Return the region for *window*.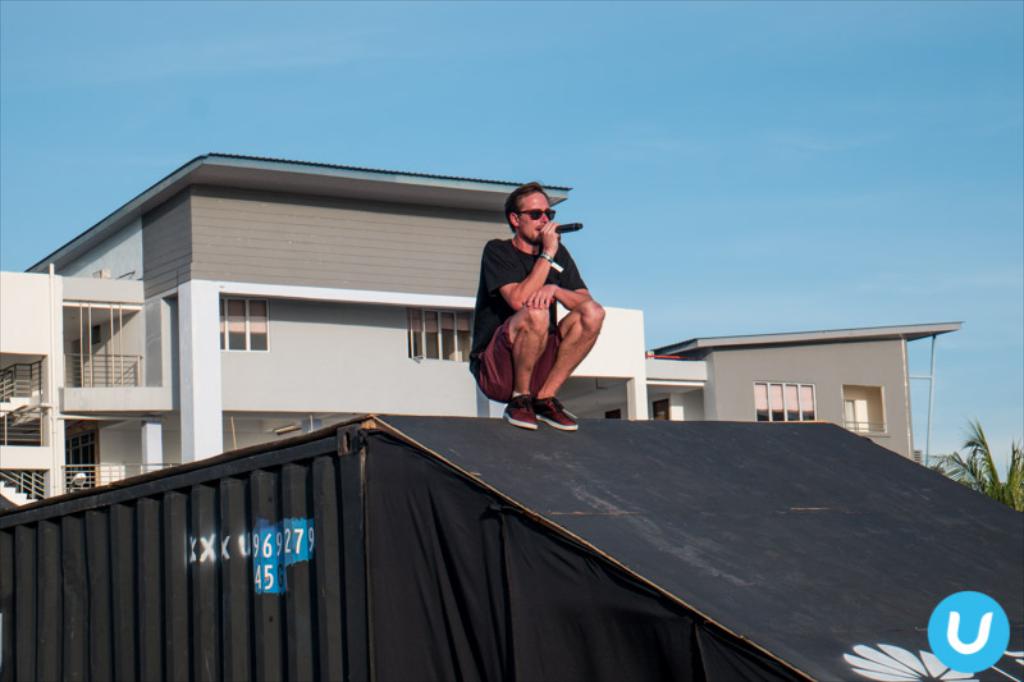
{"x1": 746, "y1": 377, "x2": 836, "y2": 438}.
